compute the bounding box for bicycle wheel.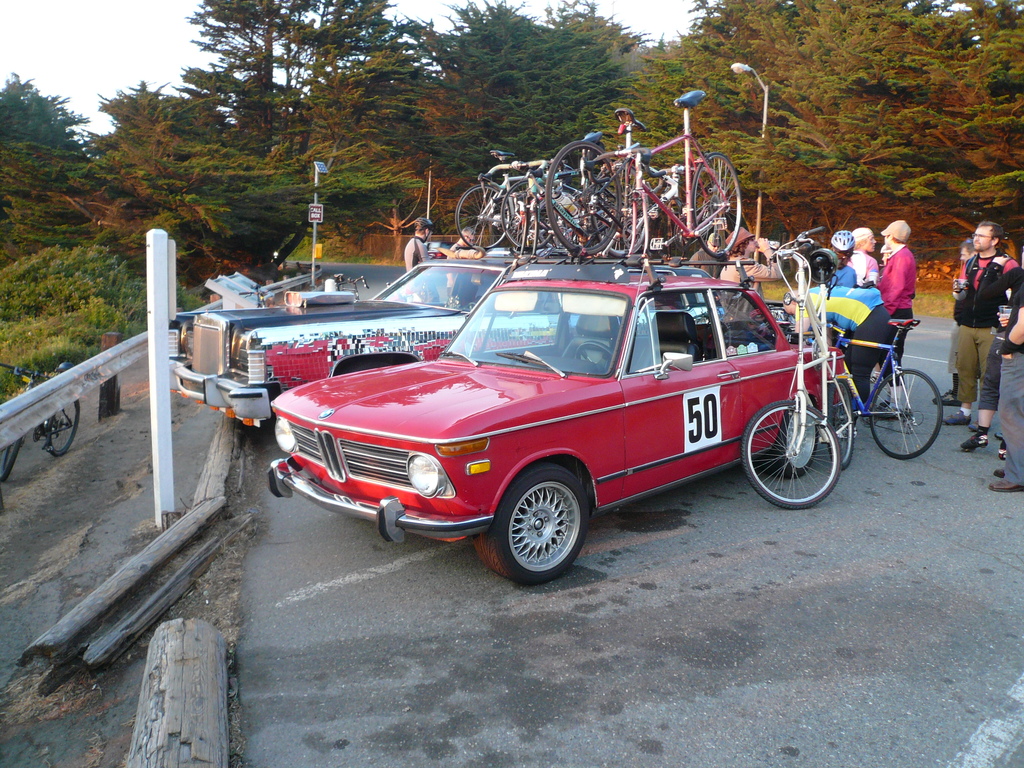
left=42, top=387, right=81, bottom=457.
